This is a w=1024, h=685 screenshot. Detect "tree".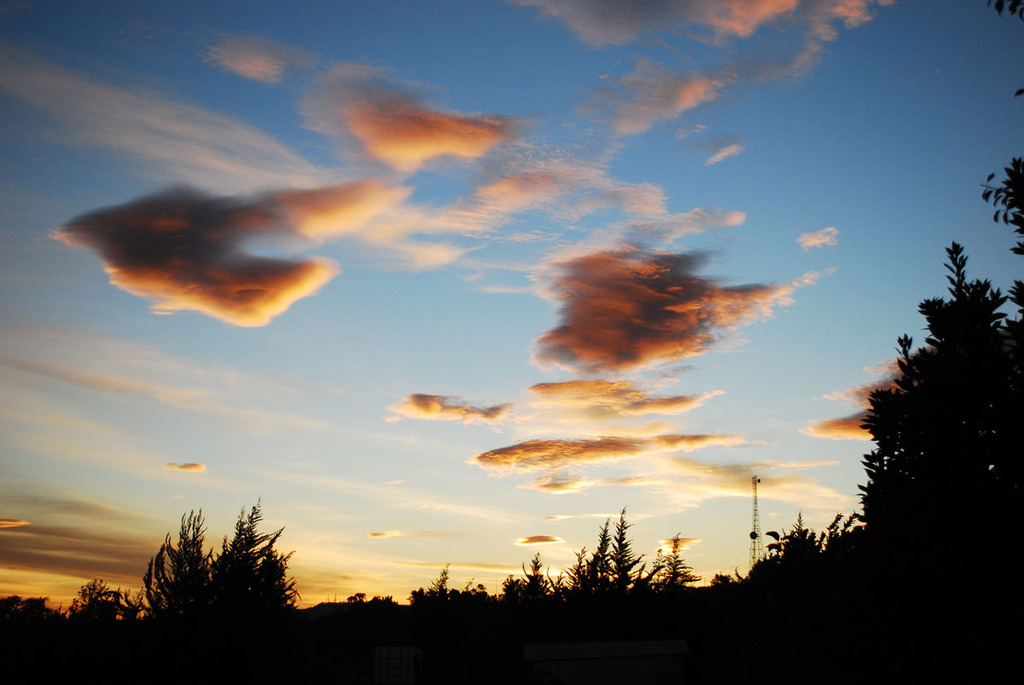
bbox=(392, 562, 475, 639).
